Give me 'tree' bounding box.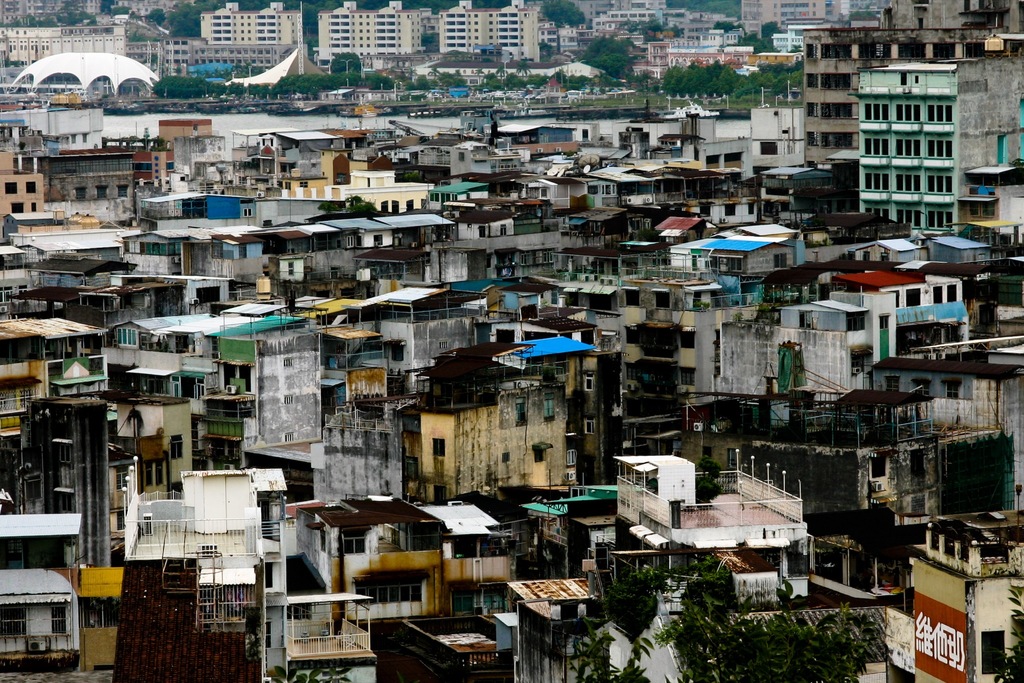
bbox=(100, 0, 129, 14).
